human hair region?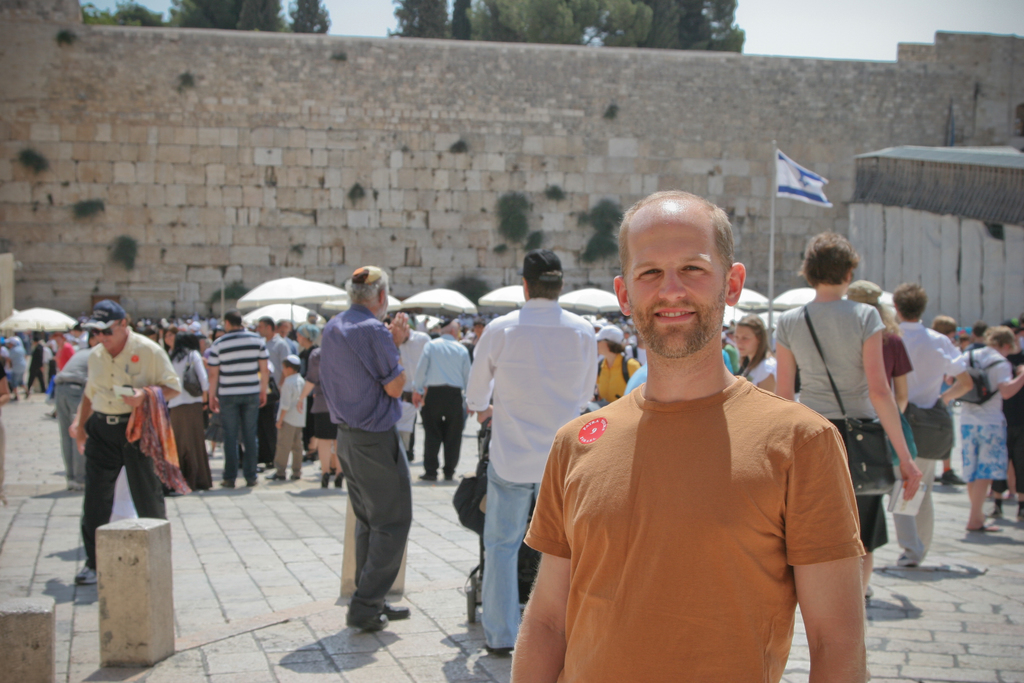
x1=345 y1=263 x2=392 y2=299
